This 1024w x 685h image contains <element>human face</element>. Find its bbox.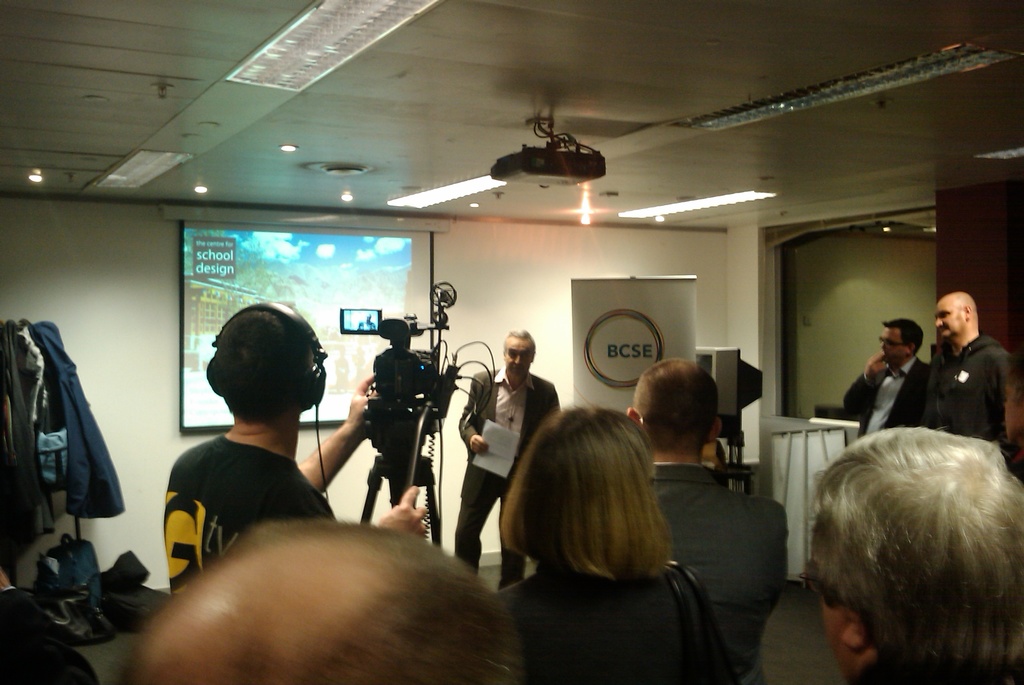
l=504, t=336, r=530, b=371.
